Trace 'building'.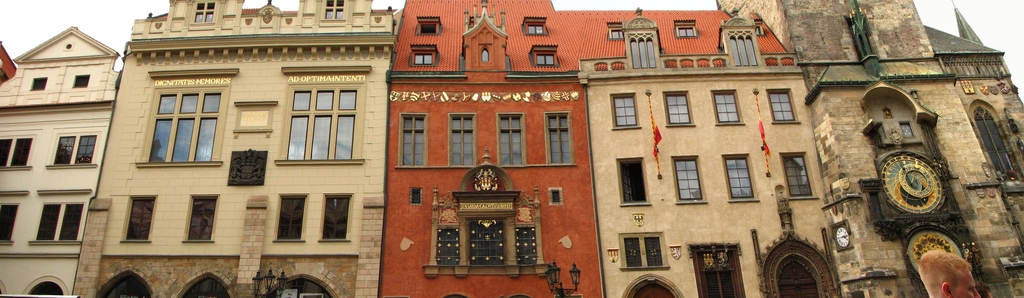
Traced to {"x1": 716, "y1": 0, "x2": 1023, "y2": 297}.
